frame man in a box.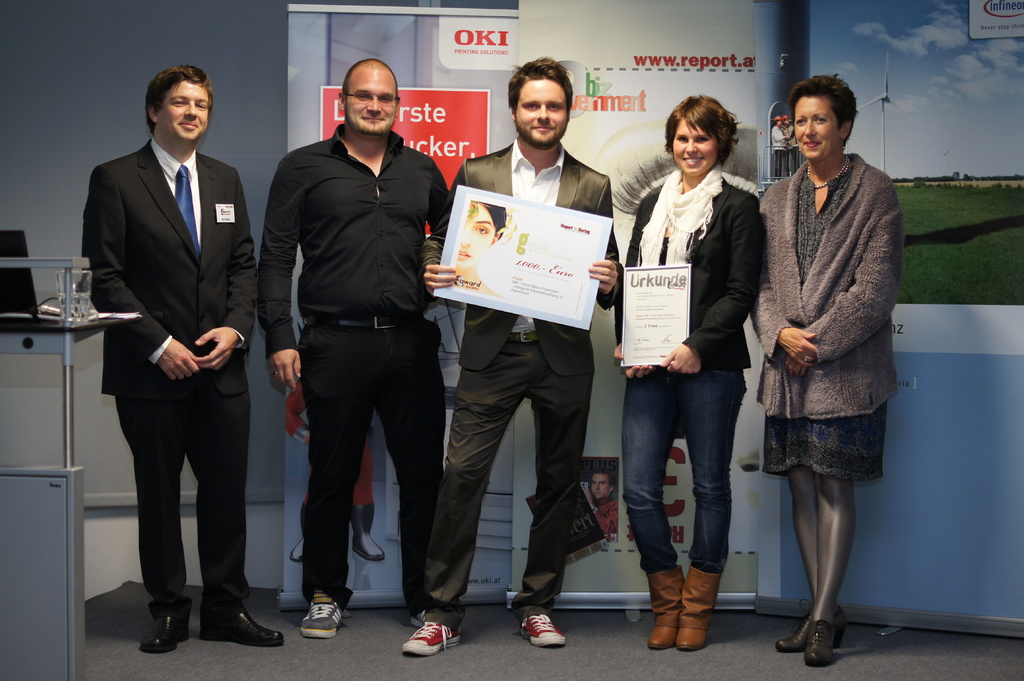
[404,47,627,650].
